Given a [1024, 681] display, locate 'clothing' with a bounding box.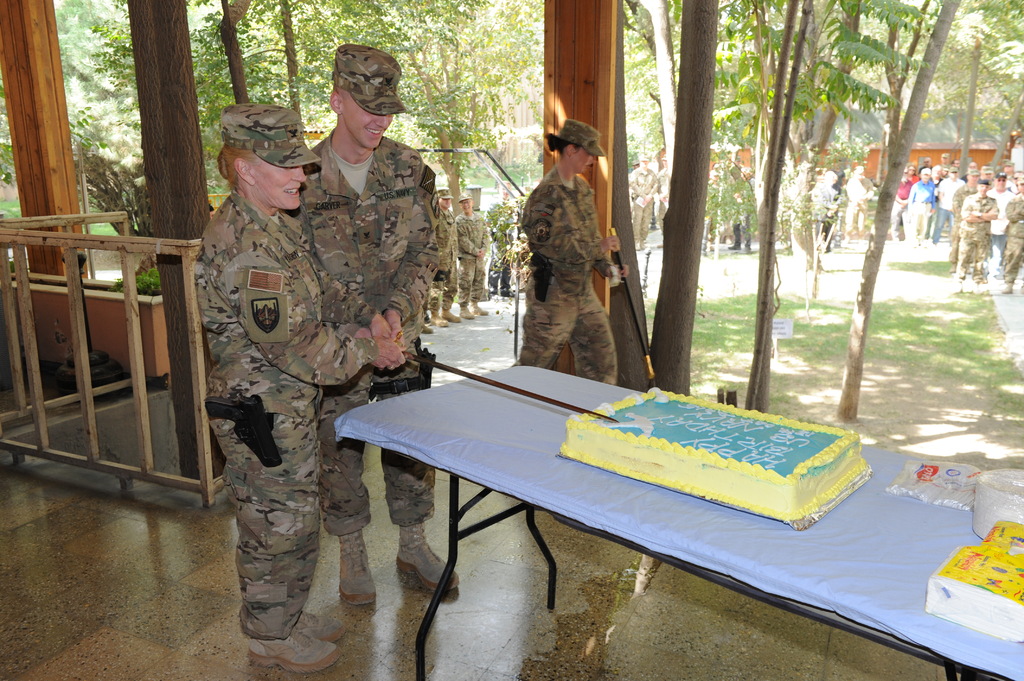
Located: <bbox>958, 191, 996, 275</bbox>.
